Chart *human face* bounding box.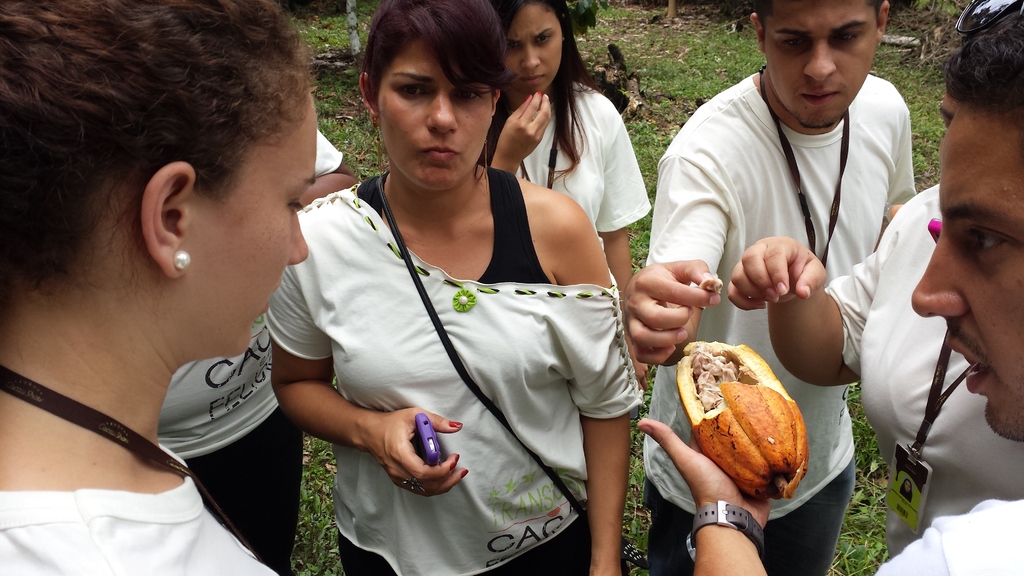
Charted: <box>908,99,1023,447</box>.
